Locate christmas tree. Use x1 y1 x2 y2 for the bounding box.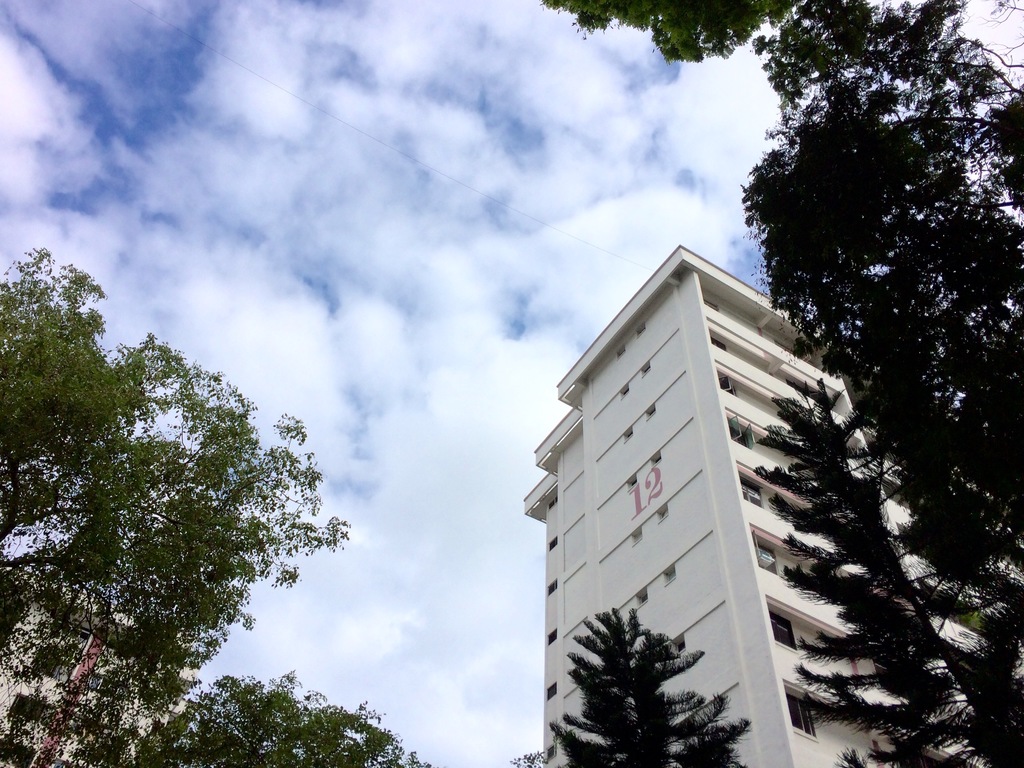
539 604 760 767.
